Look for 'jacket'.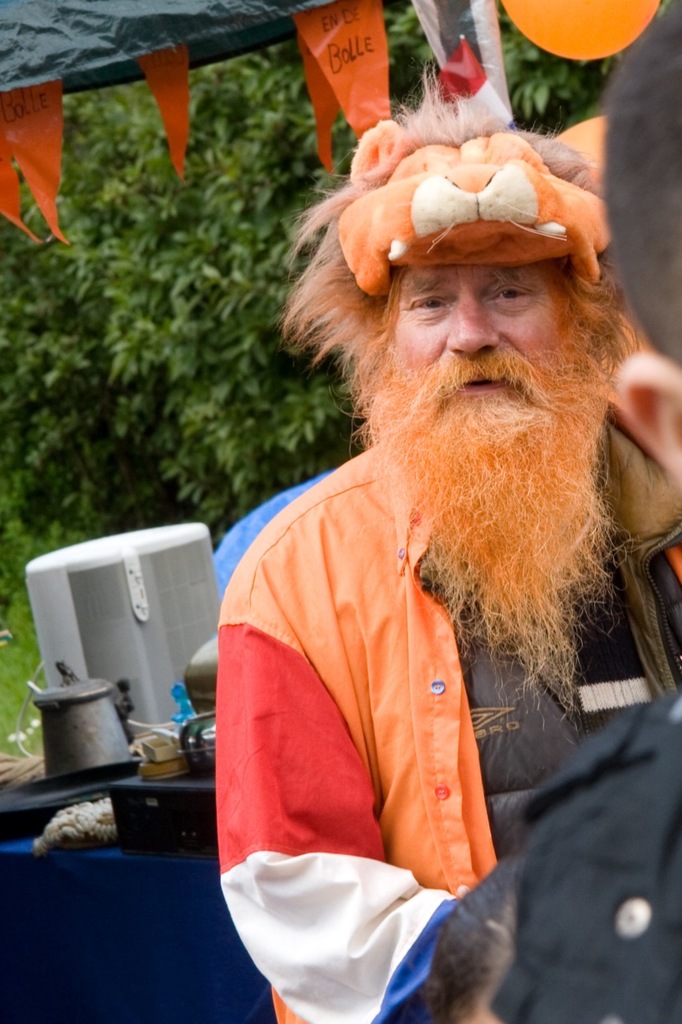
Found: {"left": 219, "top": 396, "right": 681, "bottom": 1023}.
